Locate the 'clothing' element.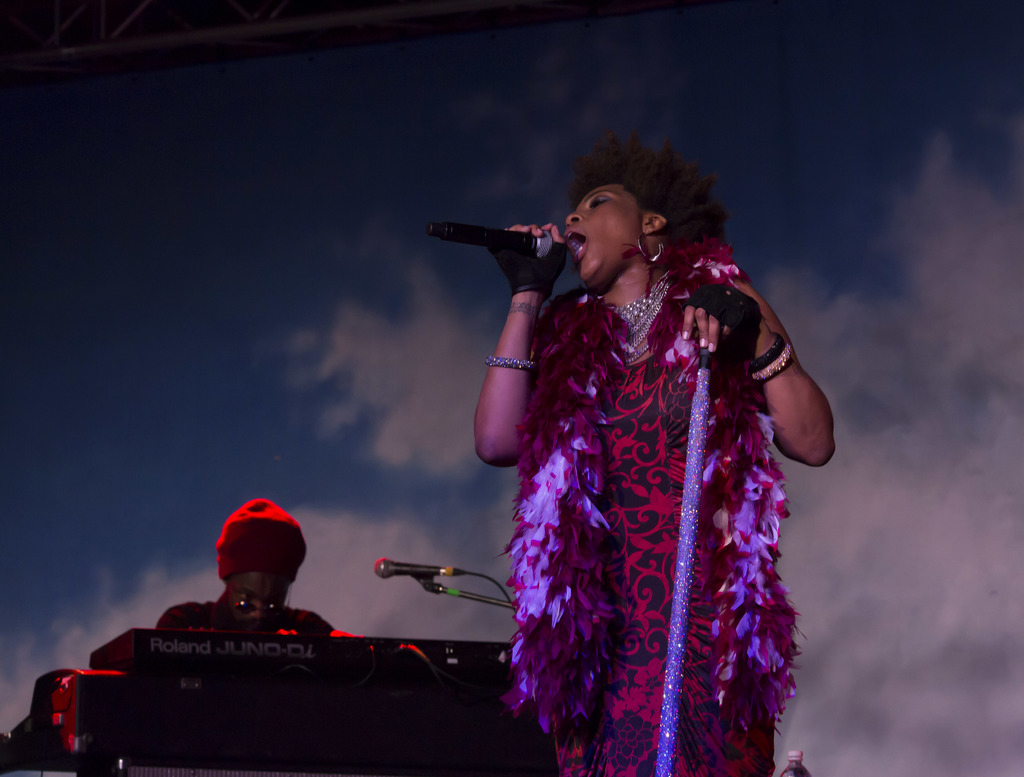
Element bbox: crop(472, 193, 824, 776).
